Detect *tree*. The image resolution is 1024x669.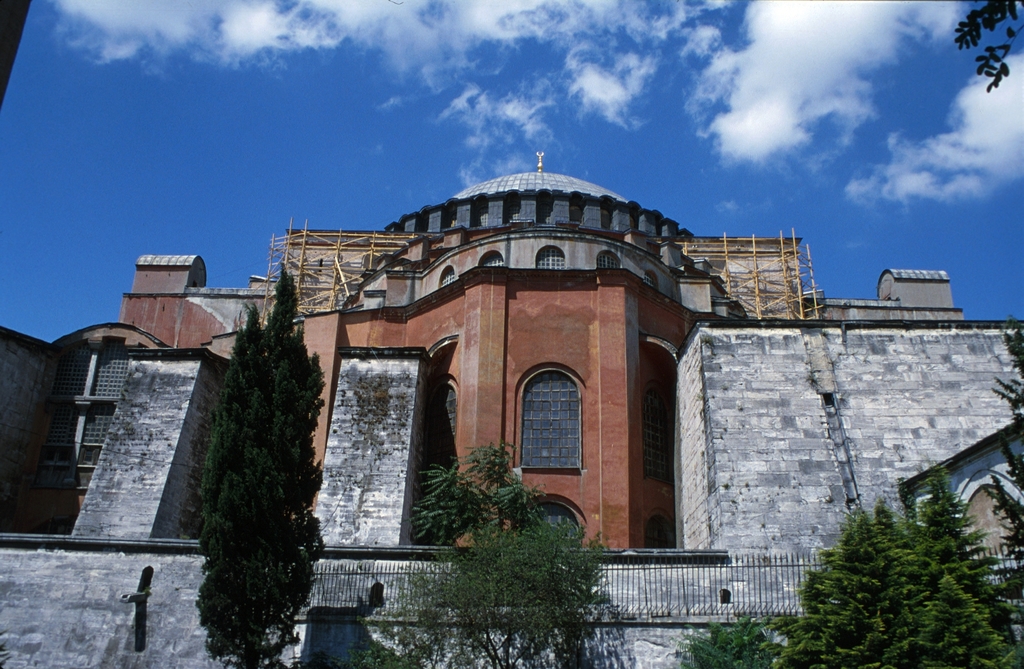
[400, 433, 565, 535].
